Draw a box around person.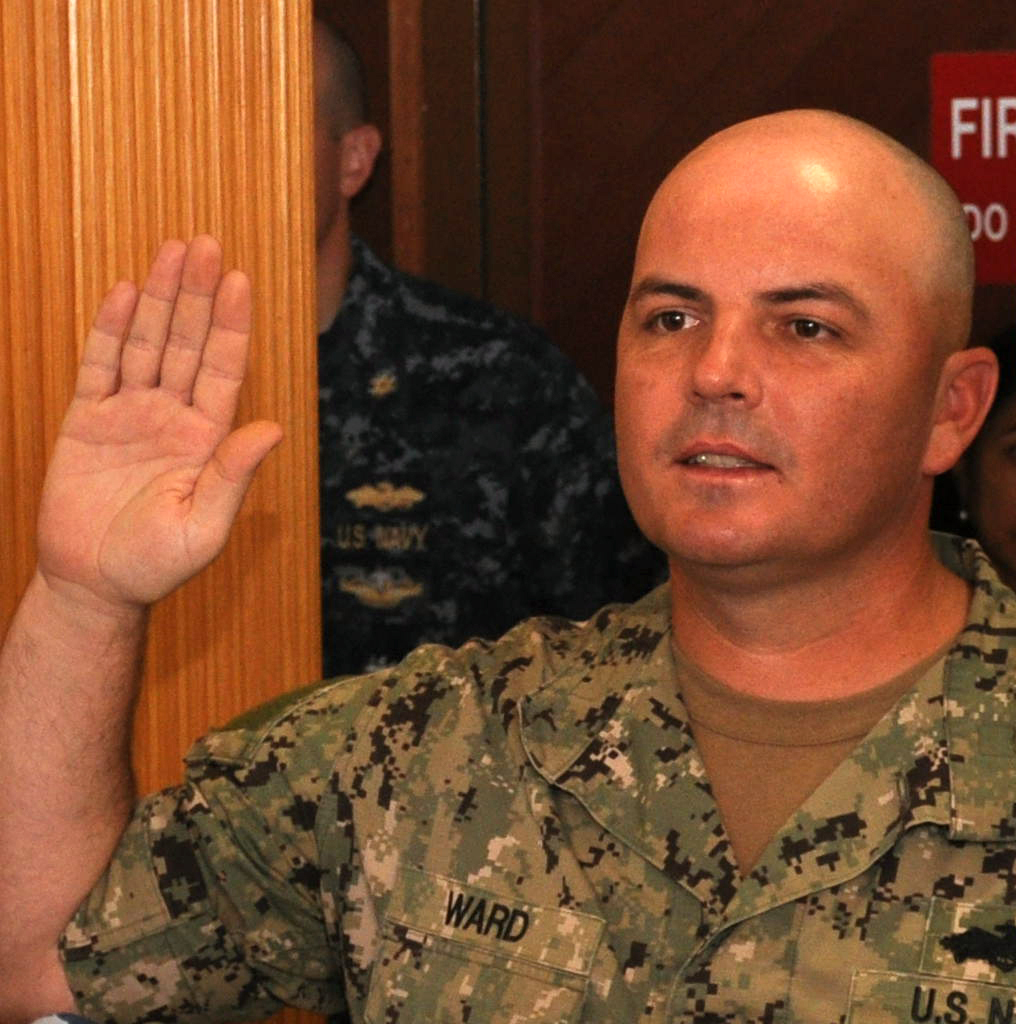
locate(0, 107, 1015, 1023).
